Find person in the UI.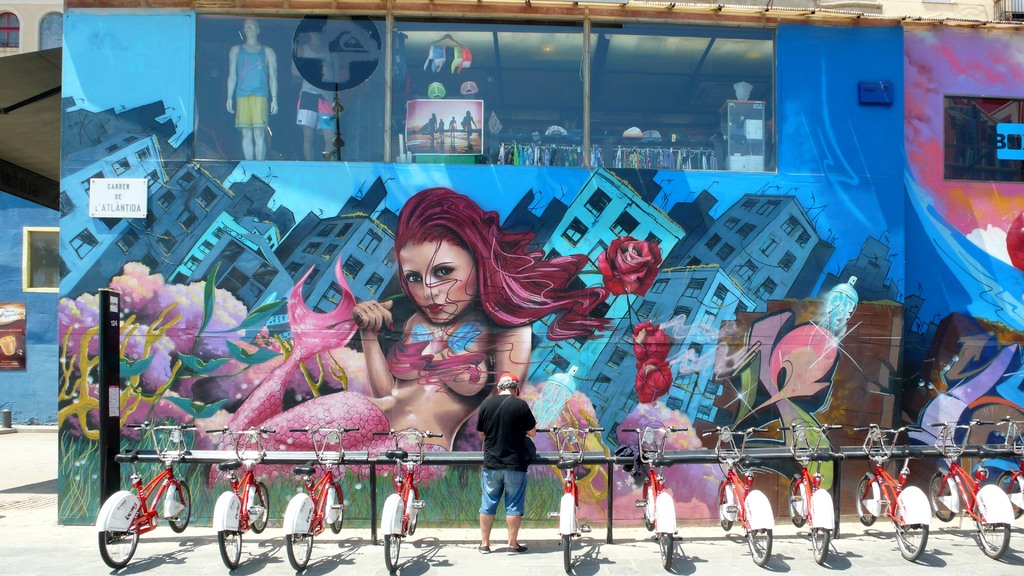
UI element at [473, 371, 540, 556].
